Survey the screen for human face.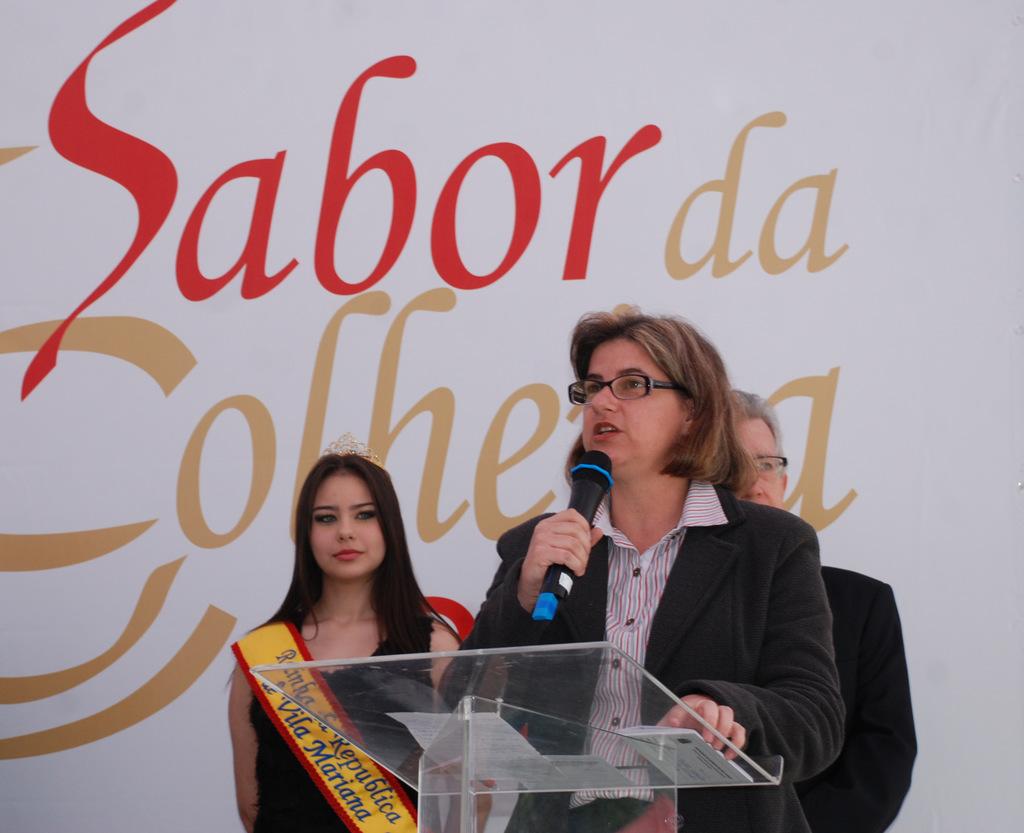
Survey found: bbox=[735, 417, 787, 510].
